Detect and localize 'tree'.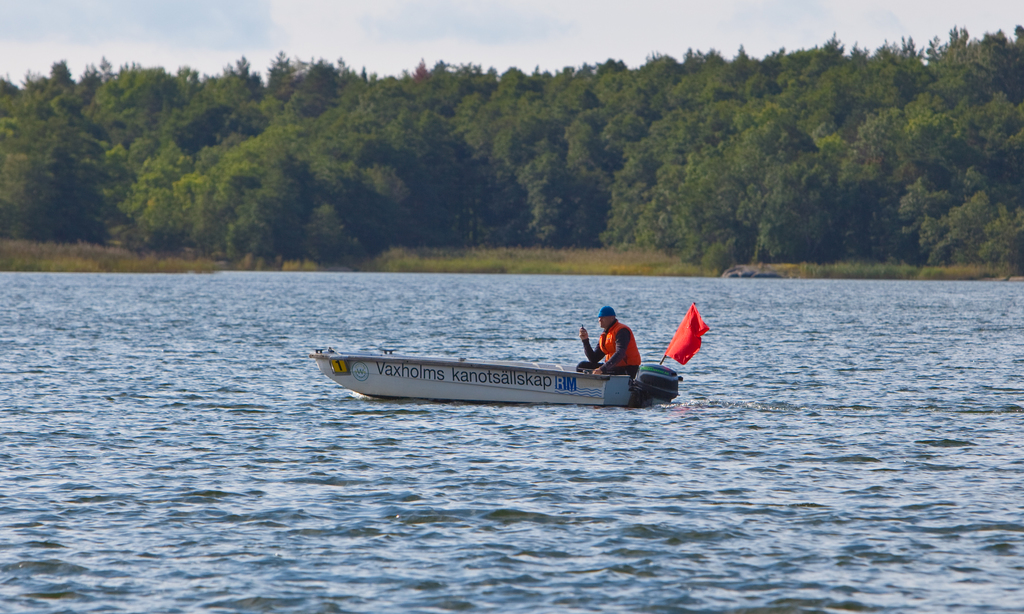
Localized at 163,120,415,266.
